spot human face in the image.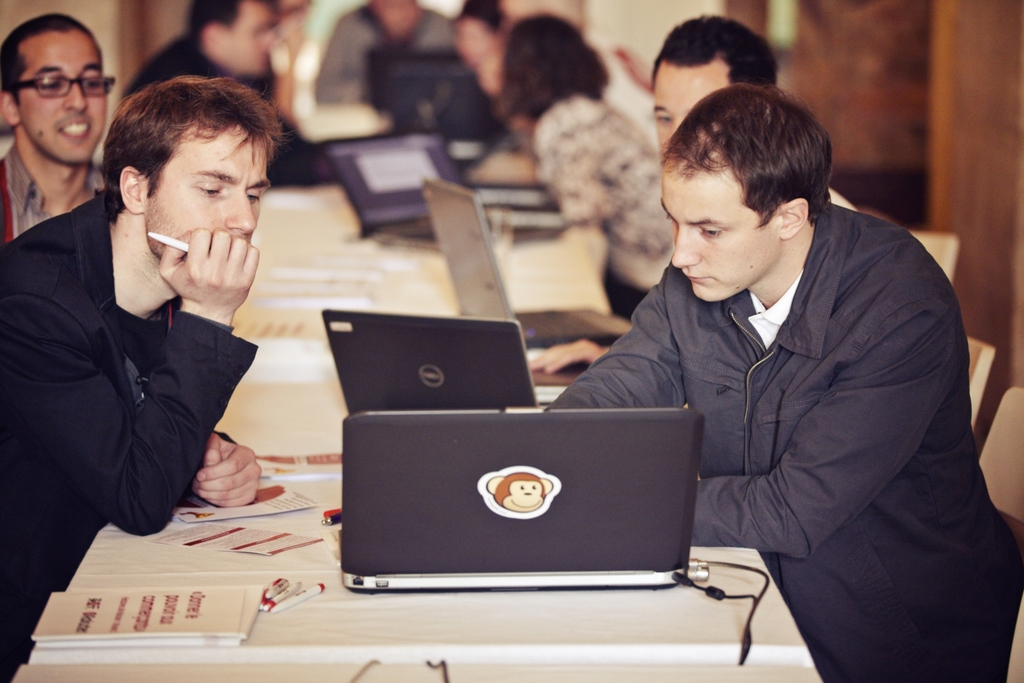
human face found at bbox=(217, 1, 276, 74).
